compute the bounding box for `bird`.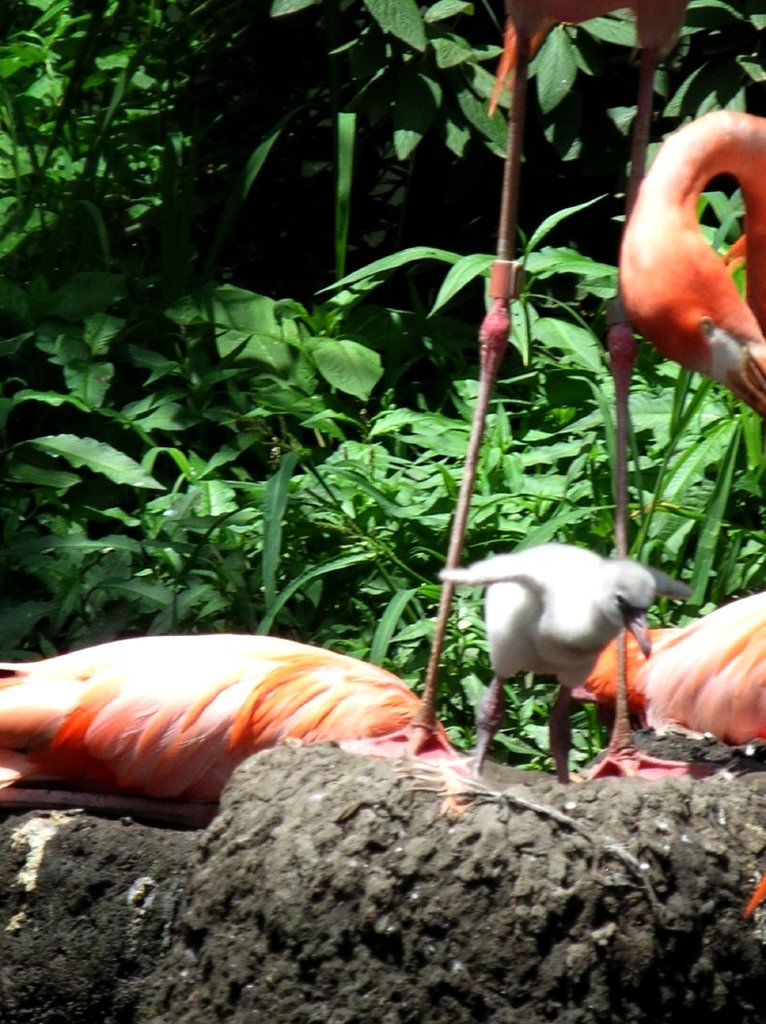
detection(0, 630, 442, 814).
